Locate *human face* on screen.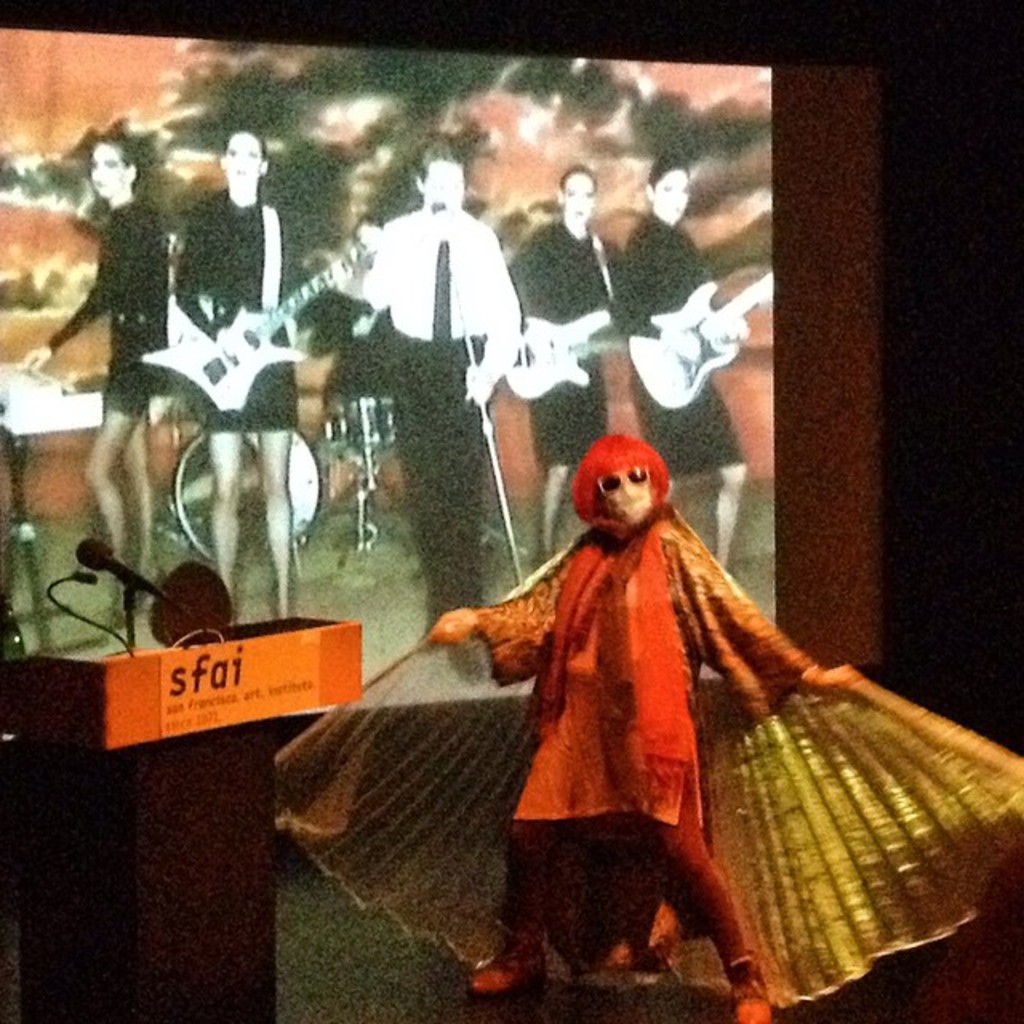
On screen at (x1=88, y1=142, x2=128, y2=202).
